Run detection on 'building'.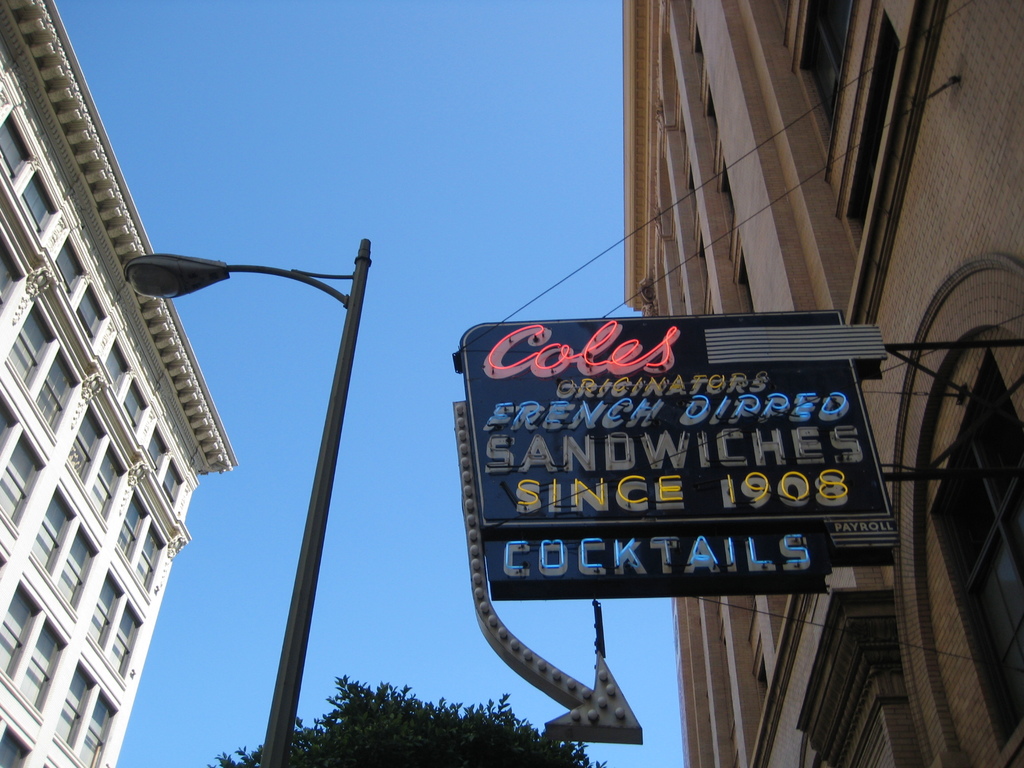
Result: 623 0 1023 767.
